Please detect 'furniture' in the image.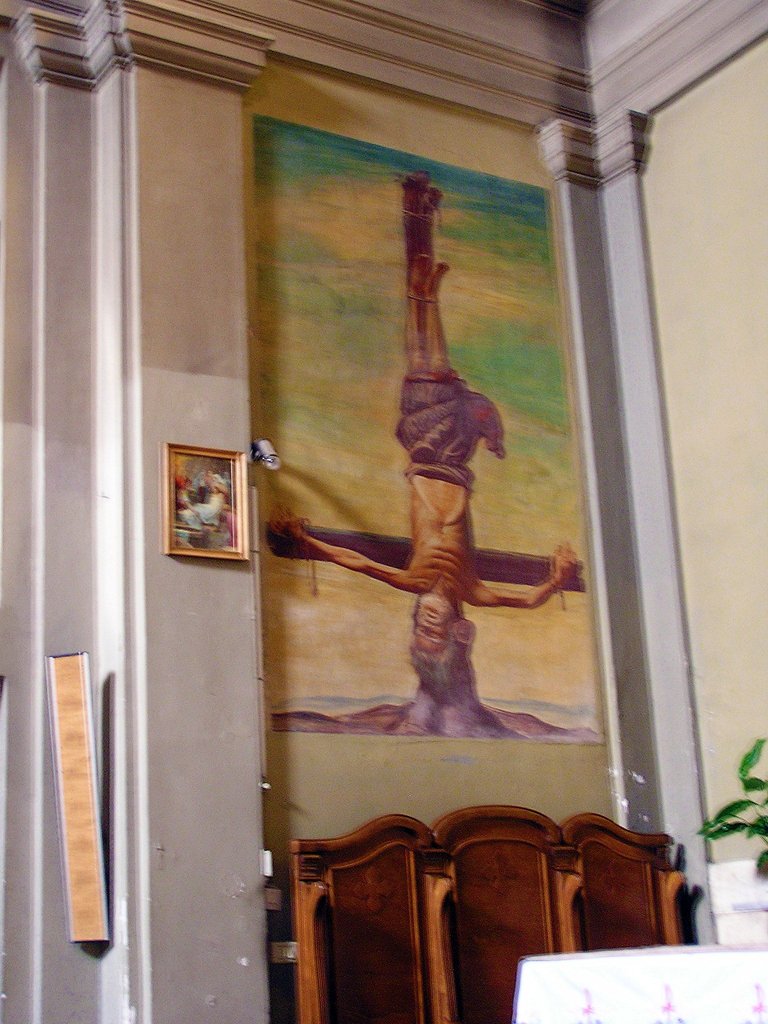
Rect(296, 806, 682, 1023).
